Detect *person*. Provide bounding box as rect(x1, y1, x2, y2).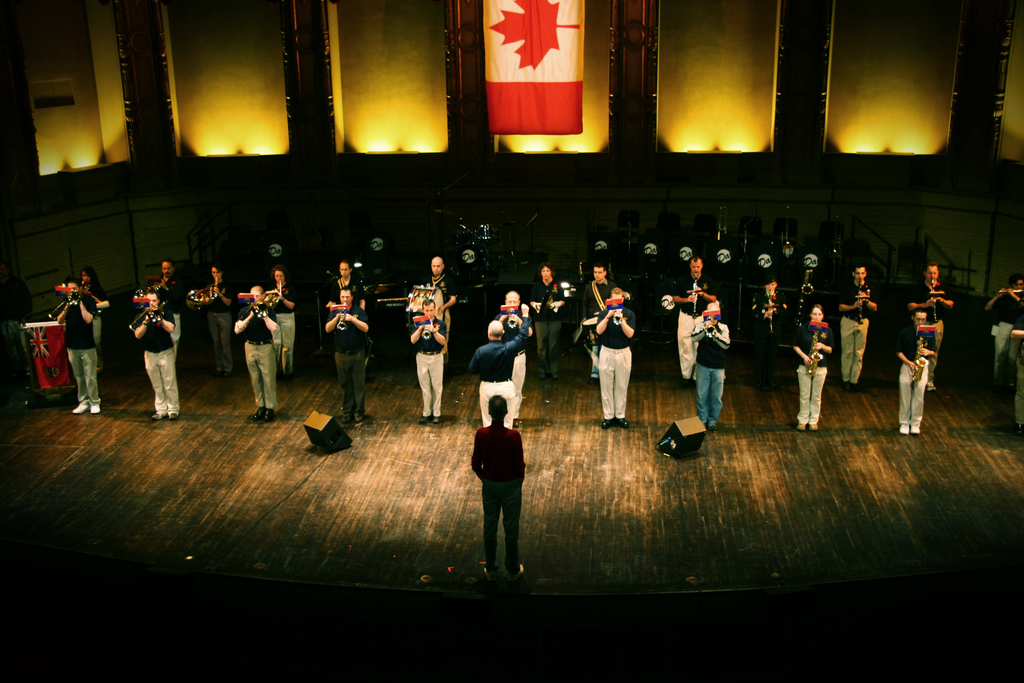
rect(468, 371, 535, 581).
